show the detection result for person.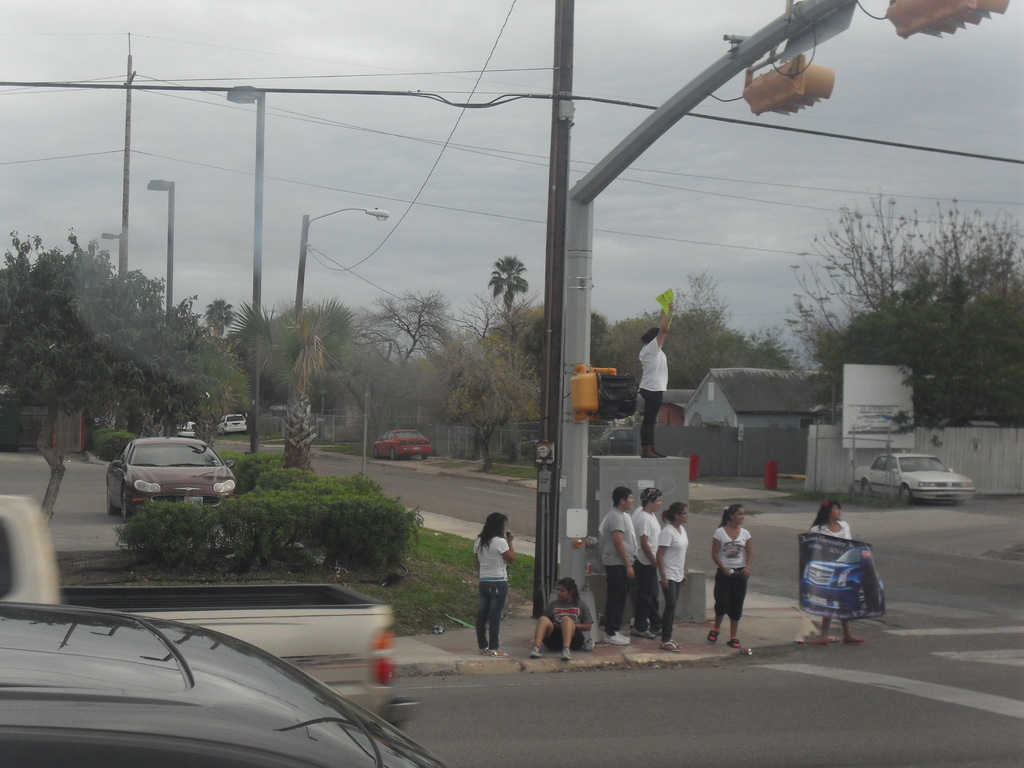
Rect(628, 486, 666, 637).
